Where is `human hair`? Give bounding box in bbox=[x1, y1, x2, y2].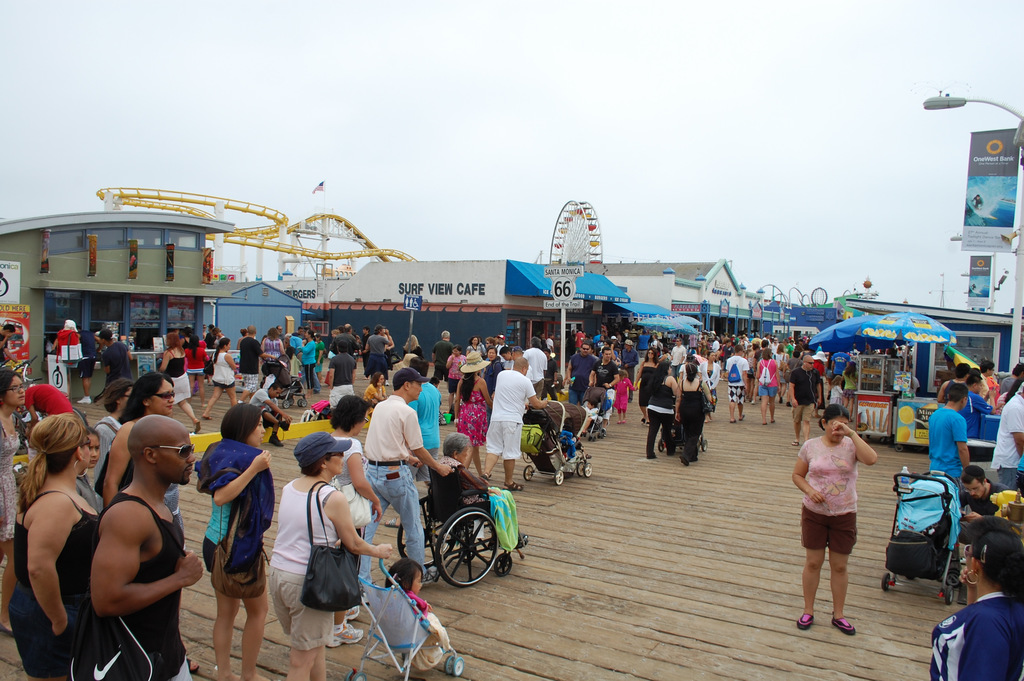
bbox=[340, 324, 350, 333].
